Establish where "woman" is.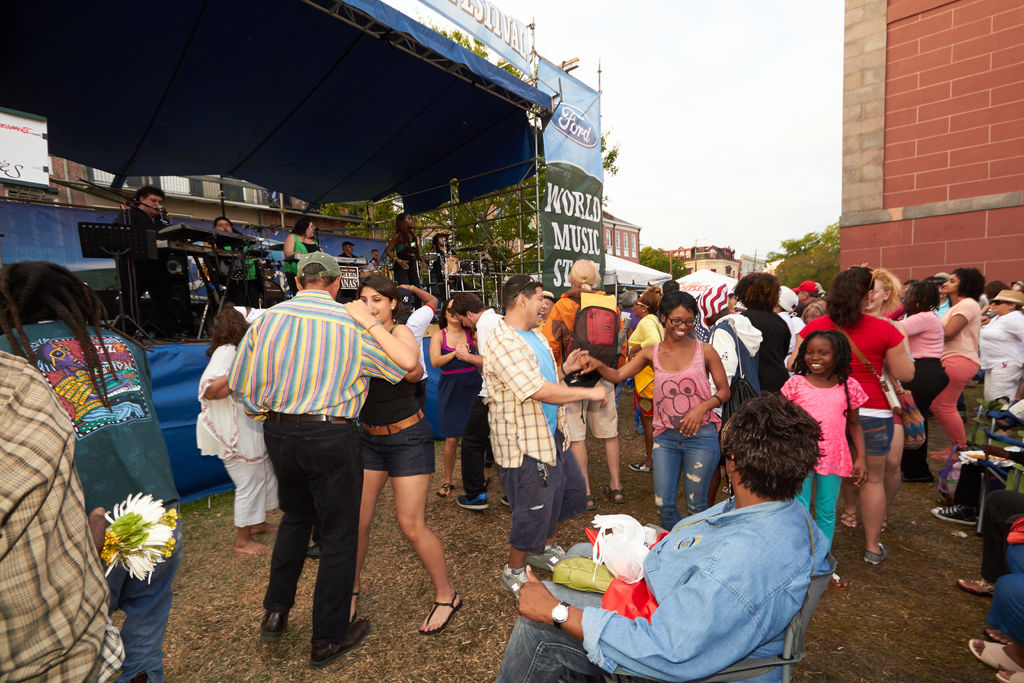
Established at [left=840, top=269, right=910, bottom=531].
